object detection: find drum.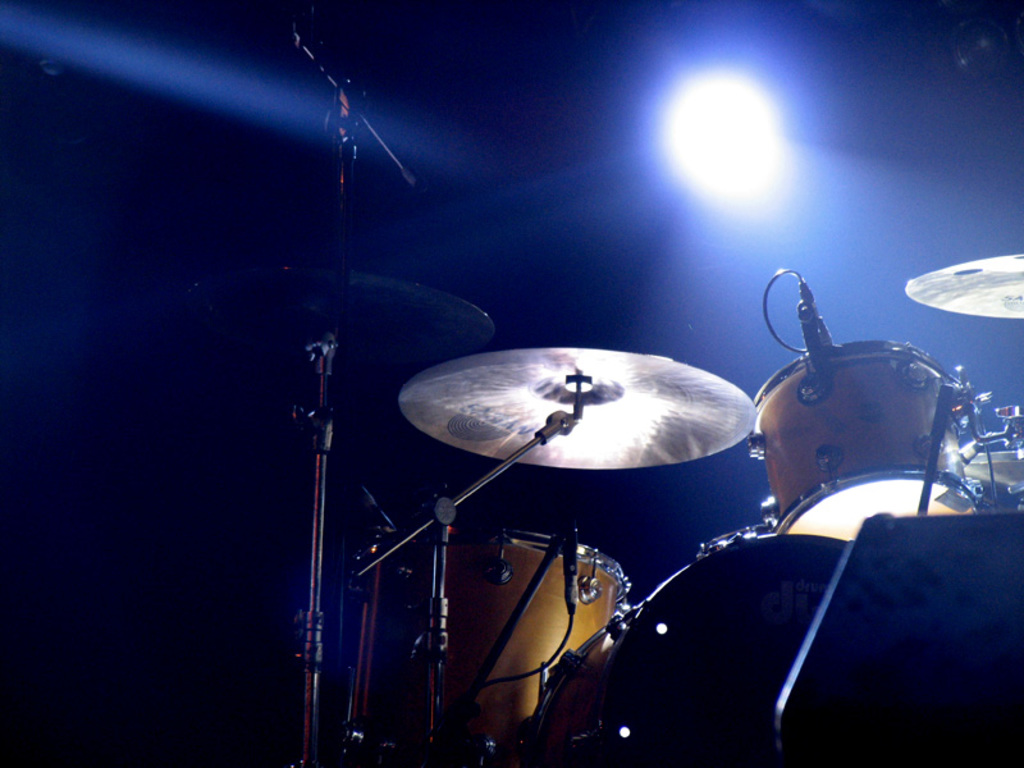
bbox(748, 332, 980, 540).
